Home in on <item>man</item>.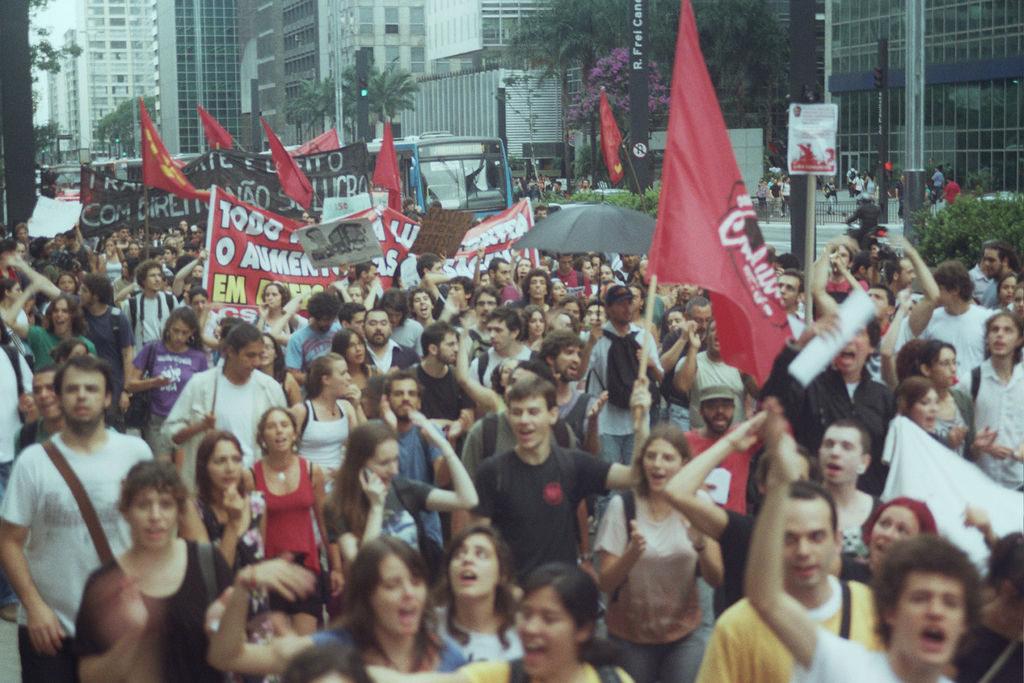
Homed in at bbox=[386, 376, 446, 538].
